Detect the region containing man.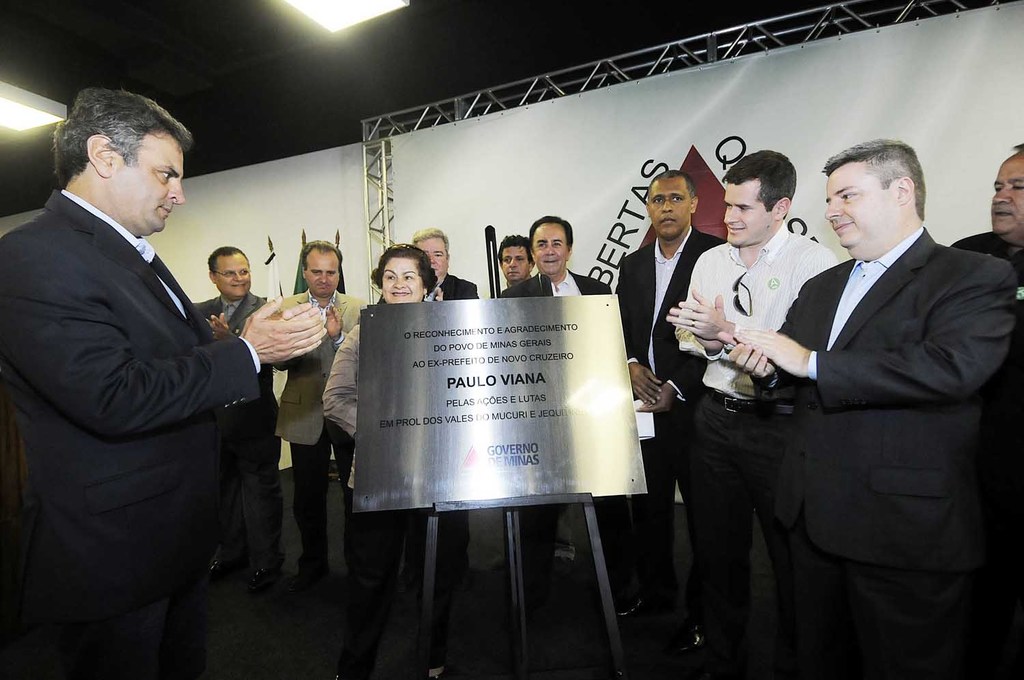
bbox(609, 165, 727, 660).
